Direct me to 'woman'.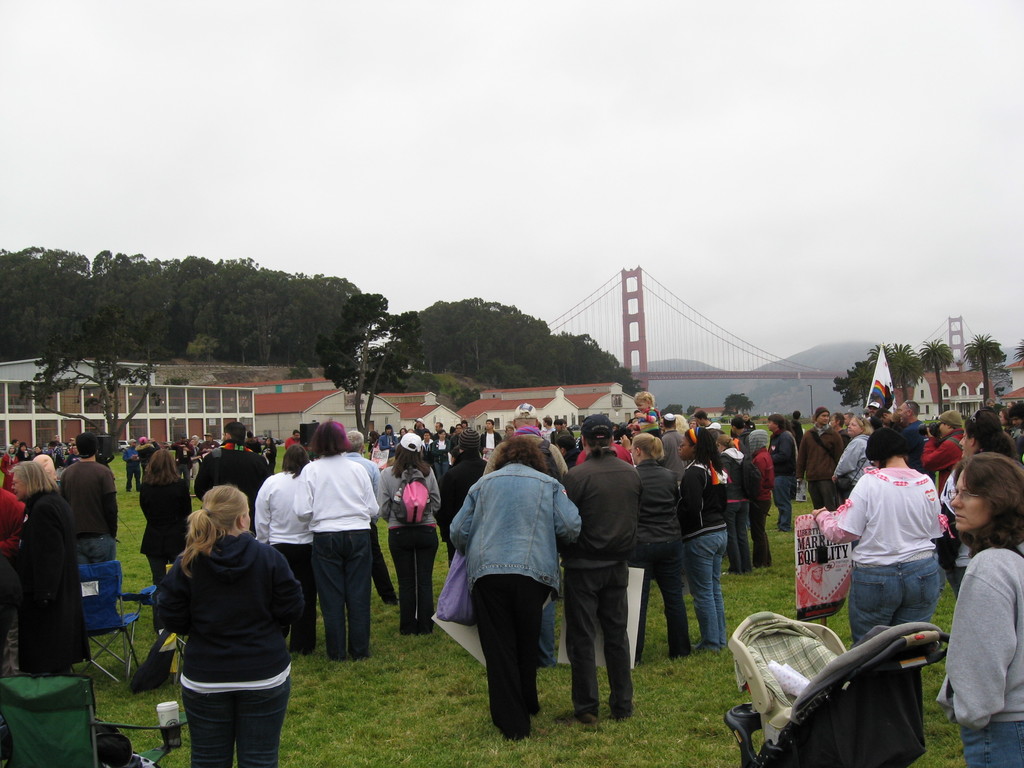
Direction: crop(10, 461, 75, 685).
